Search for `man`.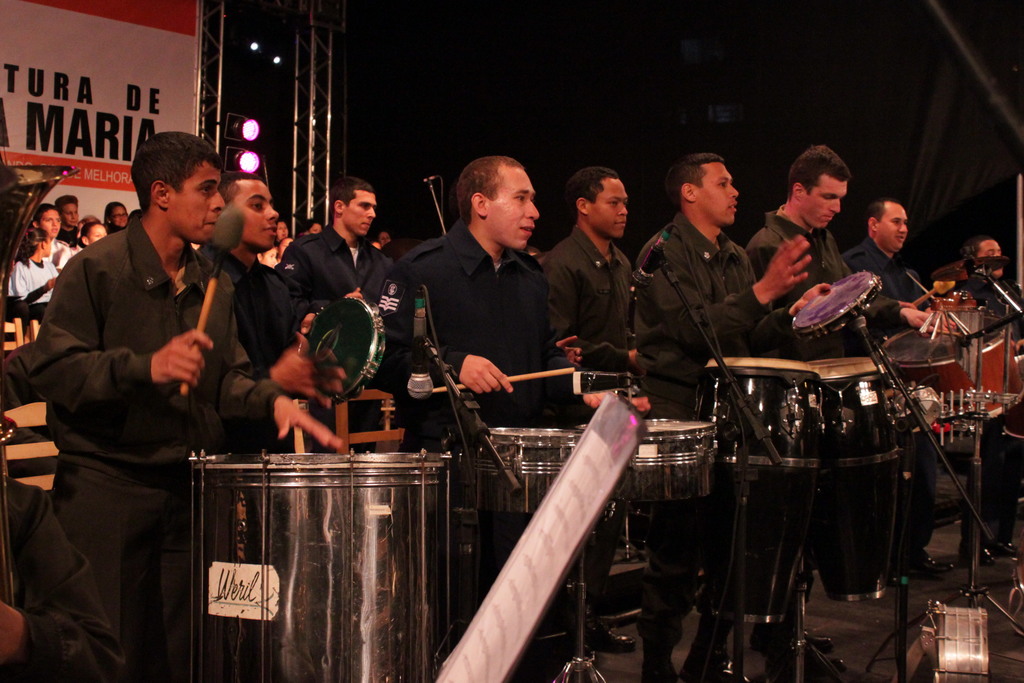
Found at bbox(964, 233, 1023, 347).
